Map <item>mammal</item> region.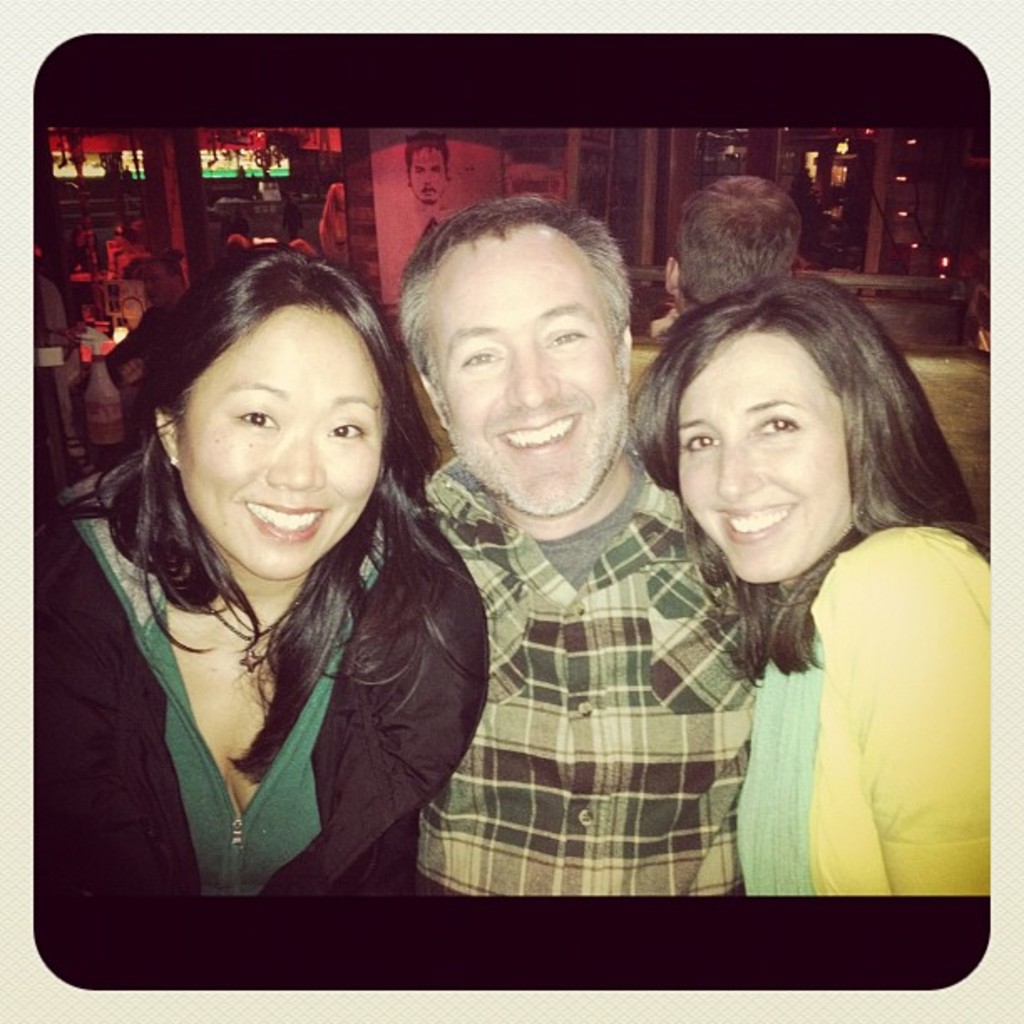
Mapped to (403, 189, 770, 893).
